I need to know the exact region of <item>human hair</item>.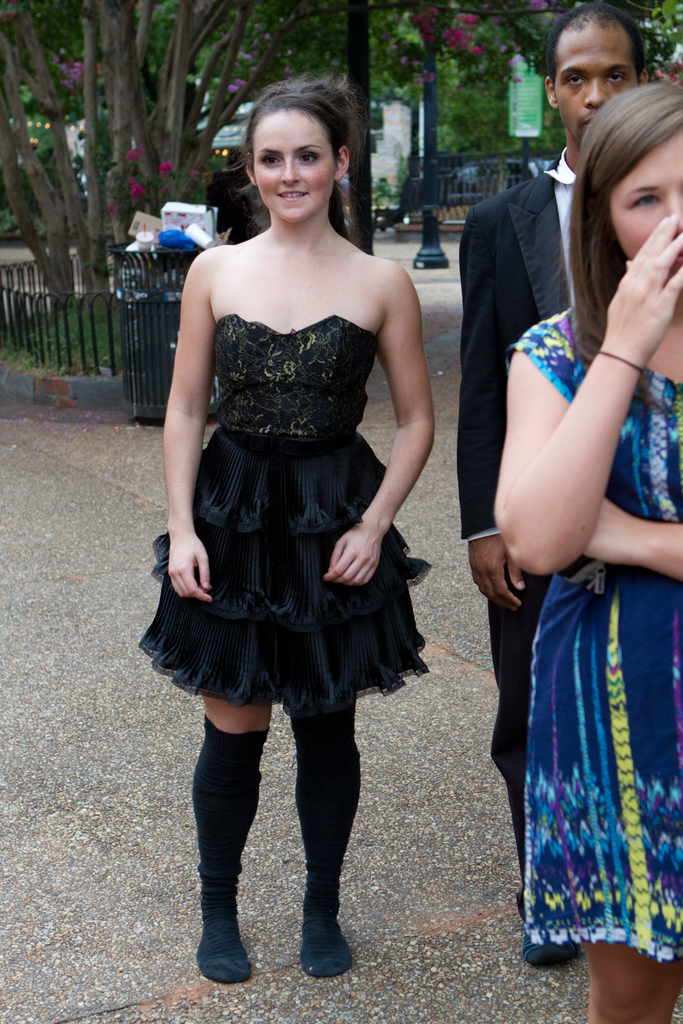
Region: Rect(232, 76, 366, 227).
